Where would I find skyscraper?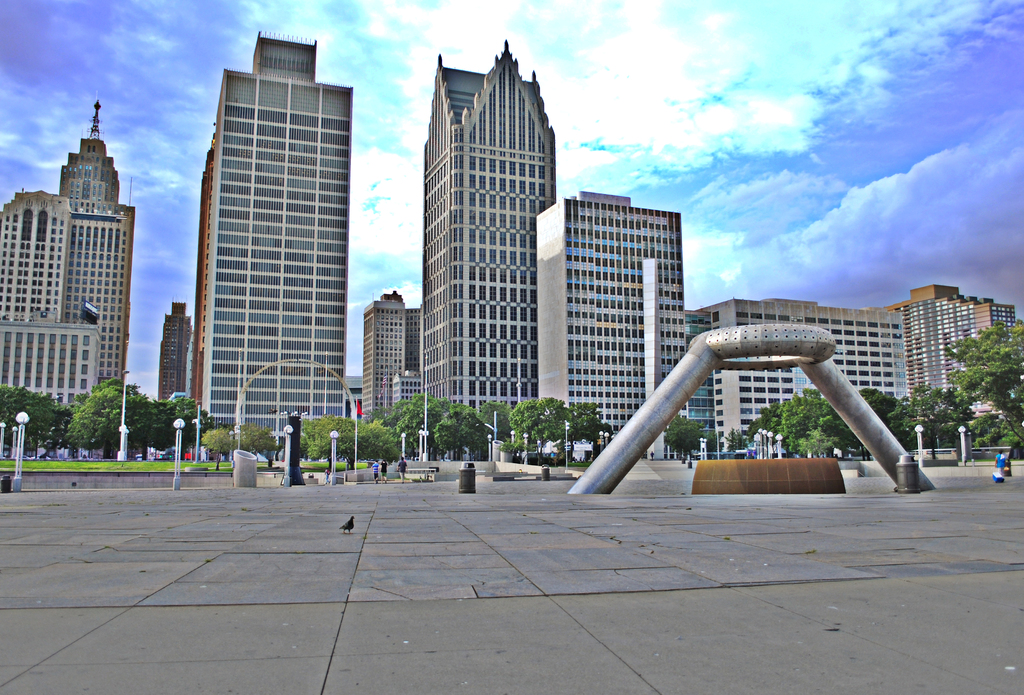
At (707, 307, 924, 483).
